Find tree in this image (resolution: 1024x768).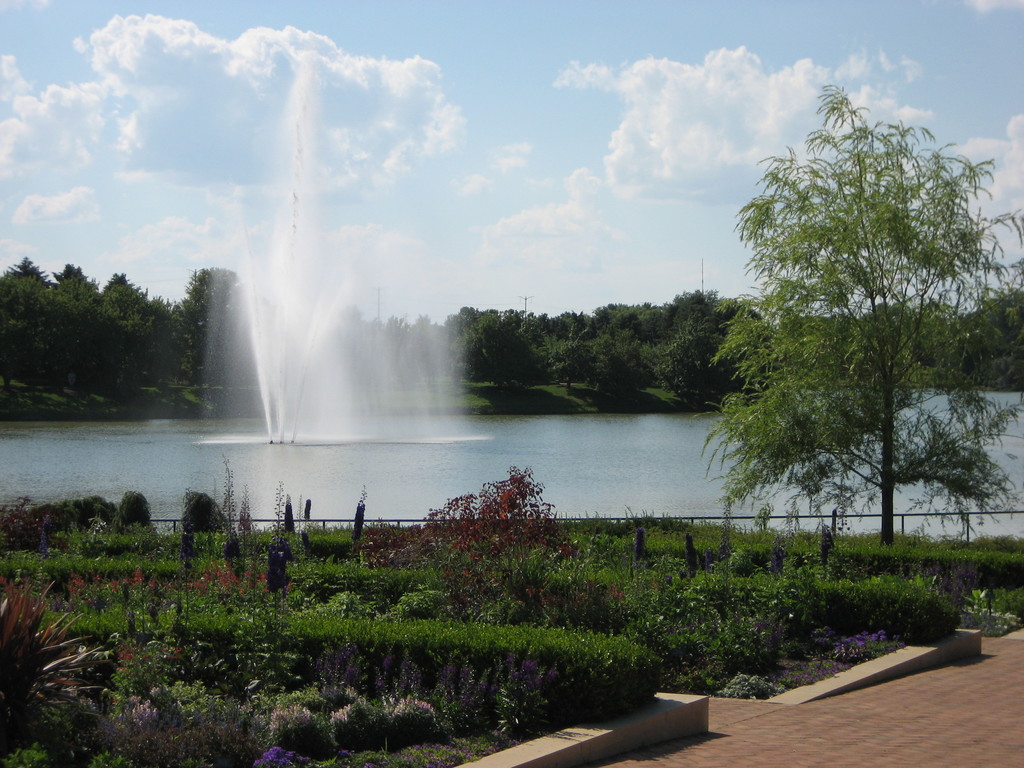
bbox(548, 341, 591, 383).
